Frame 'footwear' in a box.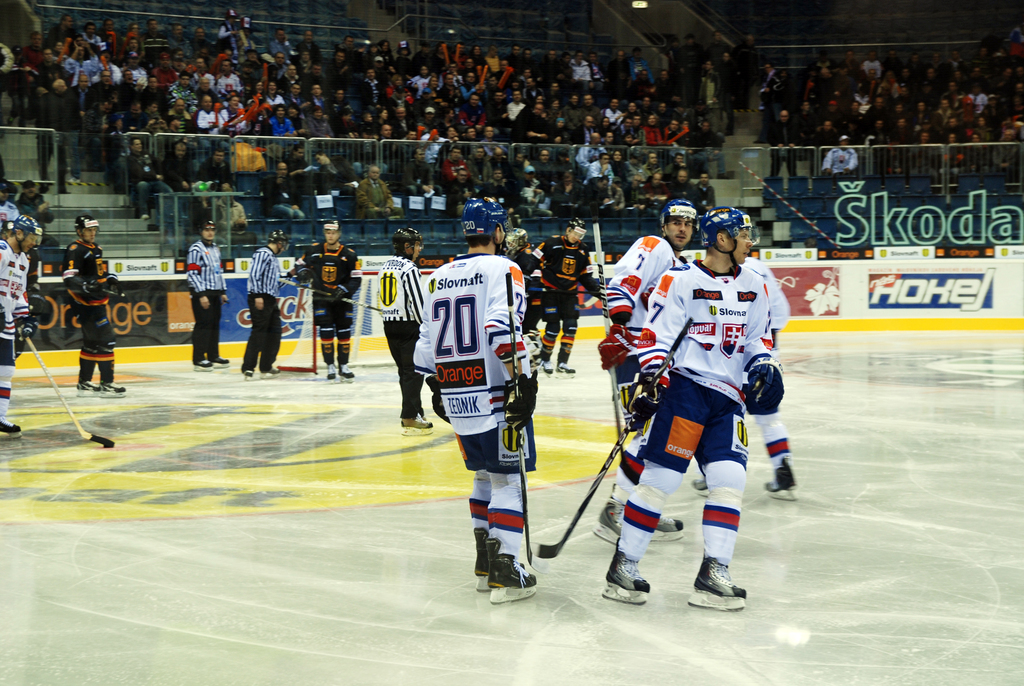
[x1=197, y1=359, x2=210, y2=369].
